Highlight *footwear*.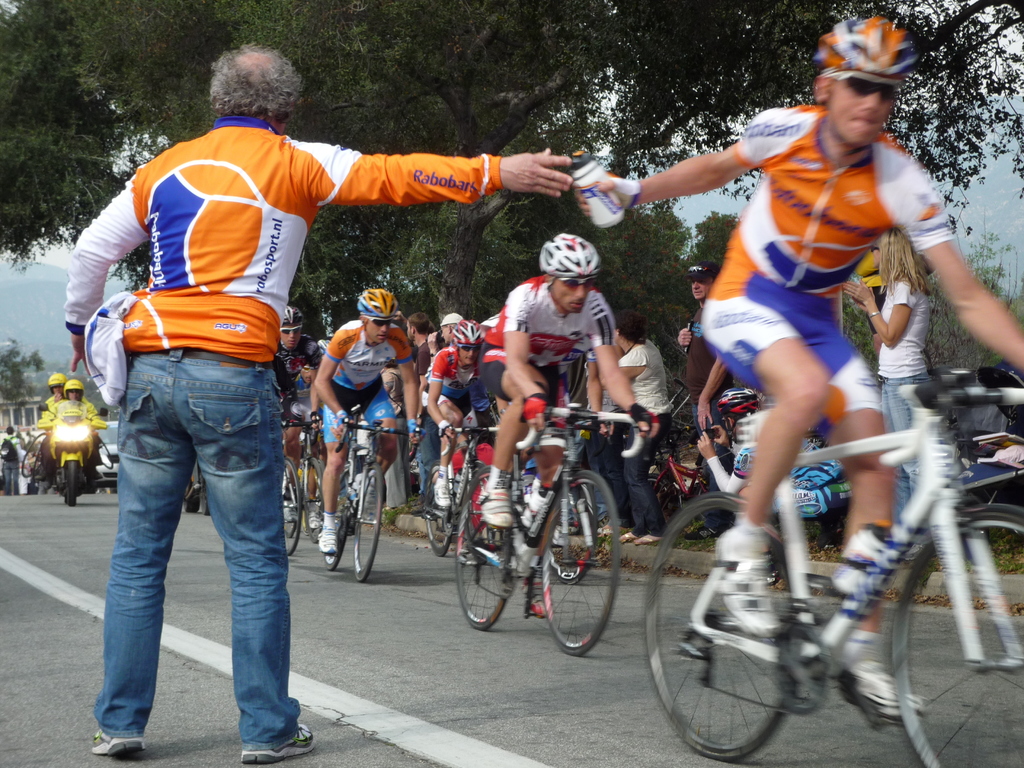
Highlighted region: [left=483, top=481, right=516, bottom=526].
